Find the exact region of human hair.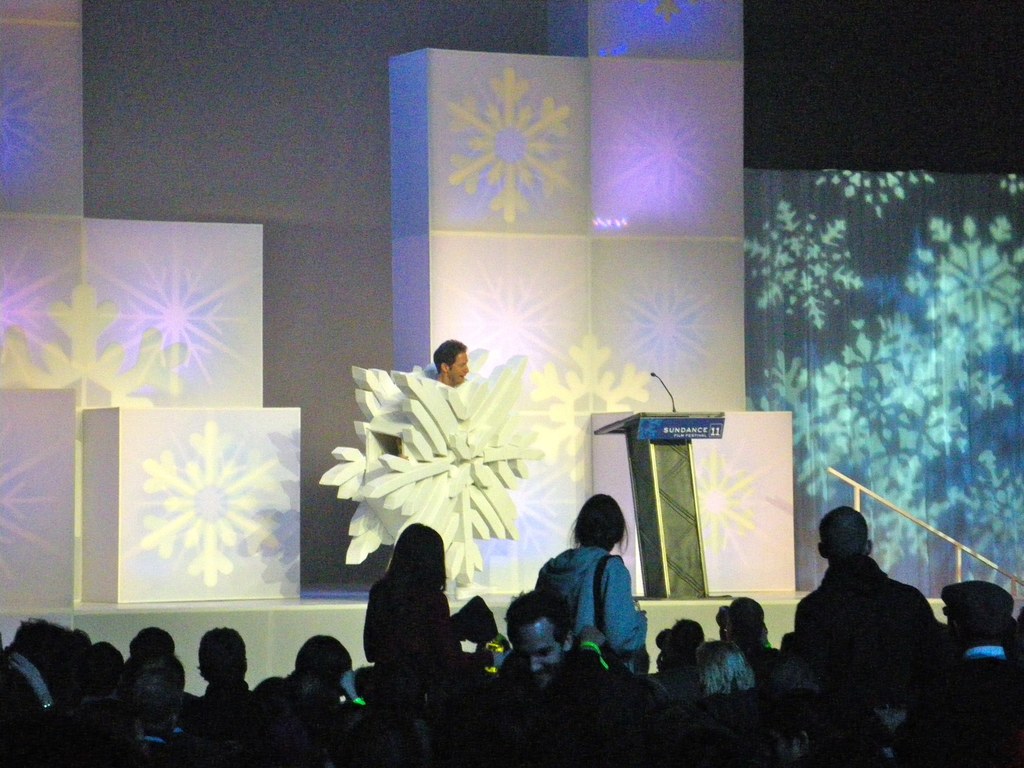
Exact region: l=564, t=491, r=628, b=547.
